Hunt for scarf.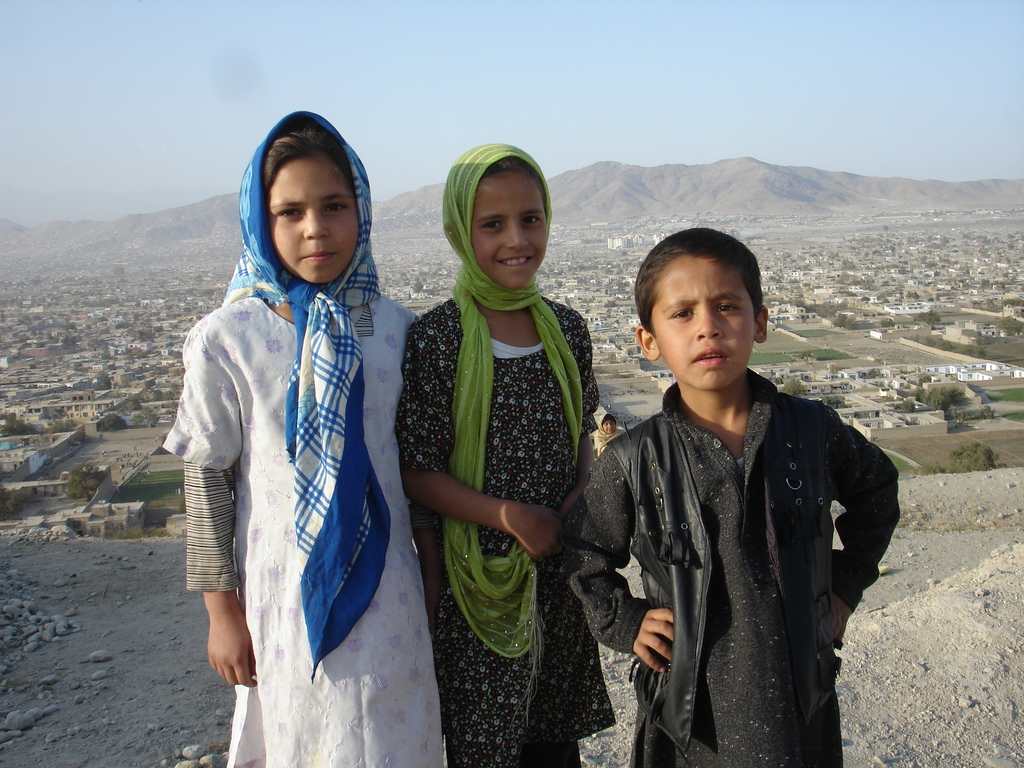
Hunted down at (x1=448, y1=141, x2=588, y2=663).
